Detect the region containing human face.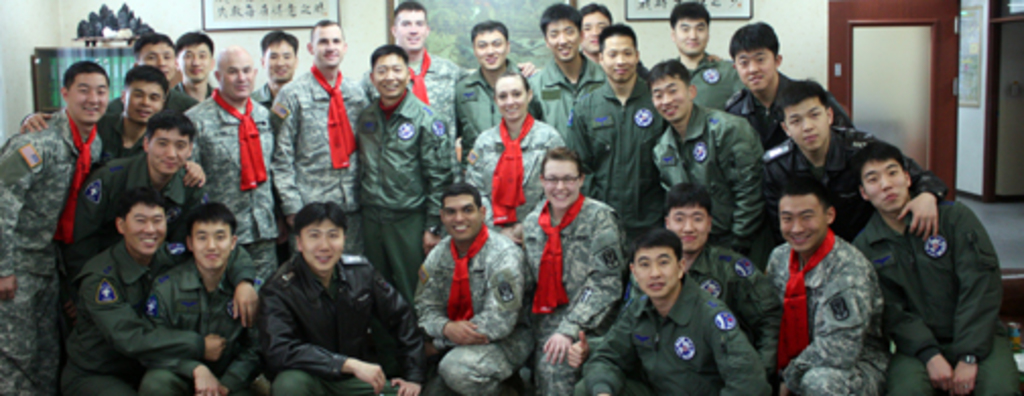
[866, 158, 906, 213].
